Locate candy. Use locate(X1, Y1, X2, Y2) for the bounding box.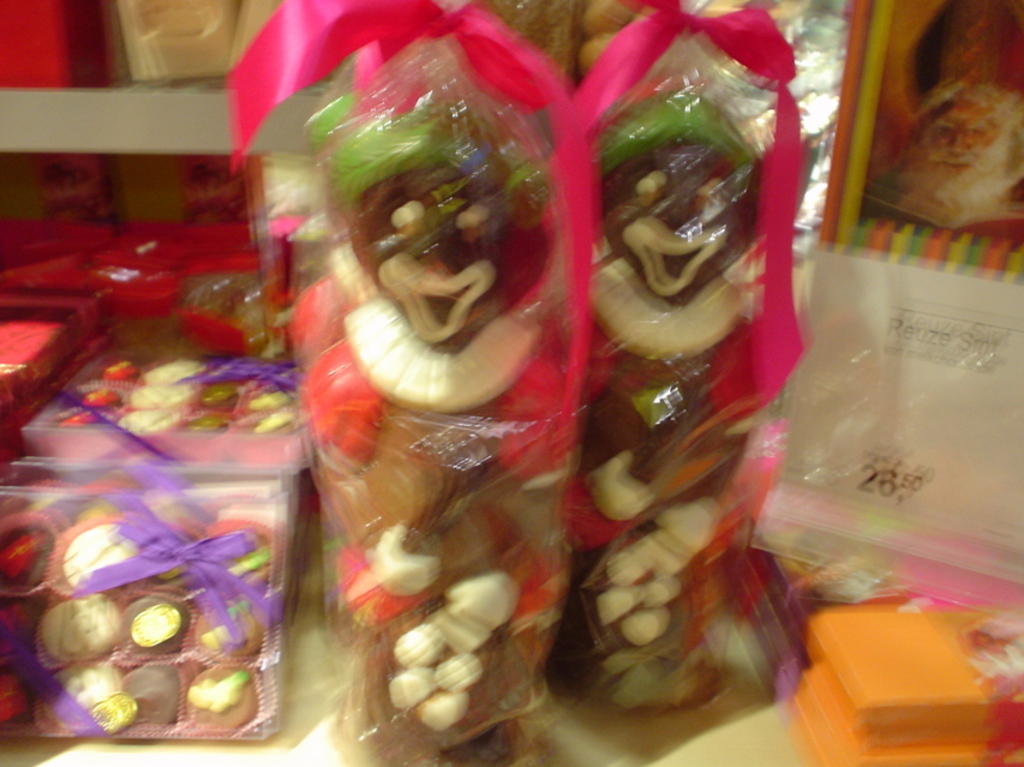
locate(298, 102, 581, 766).
